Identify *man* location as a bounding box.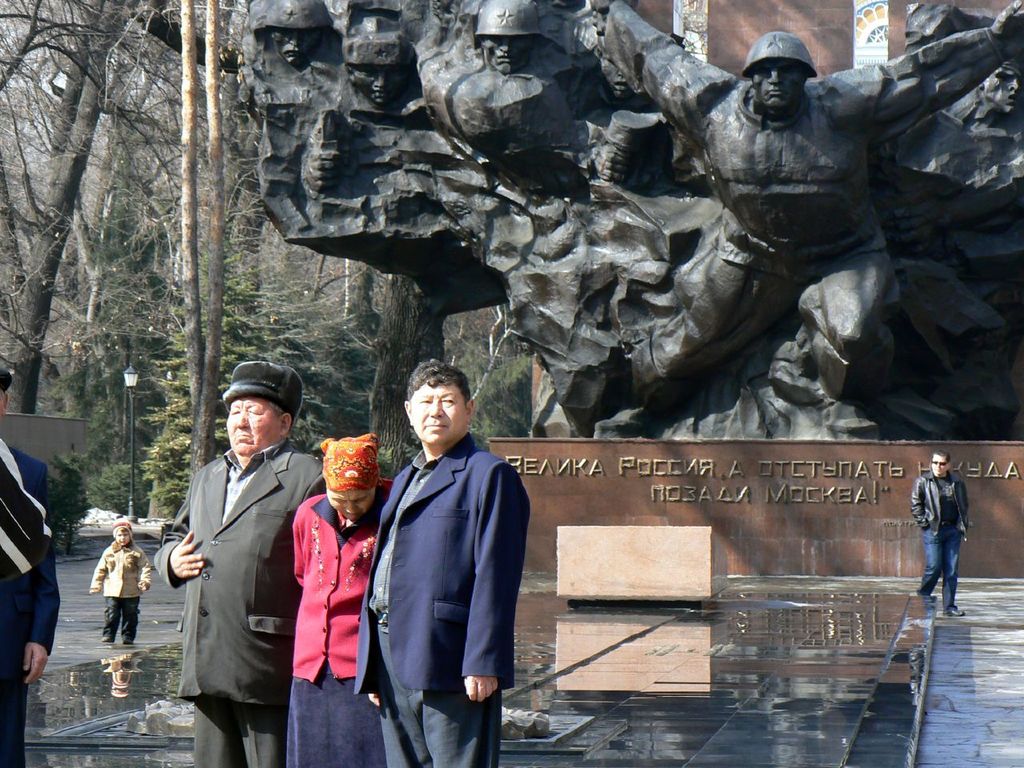
crop(154, 358, 326, 767).
